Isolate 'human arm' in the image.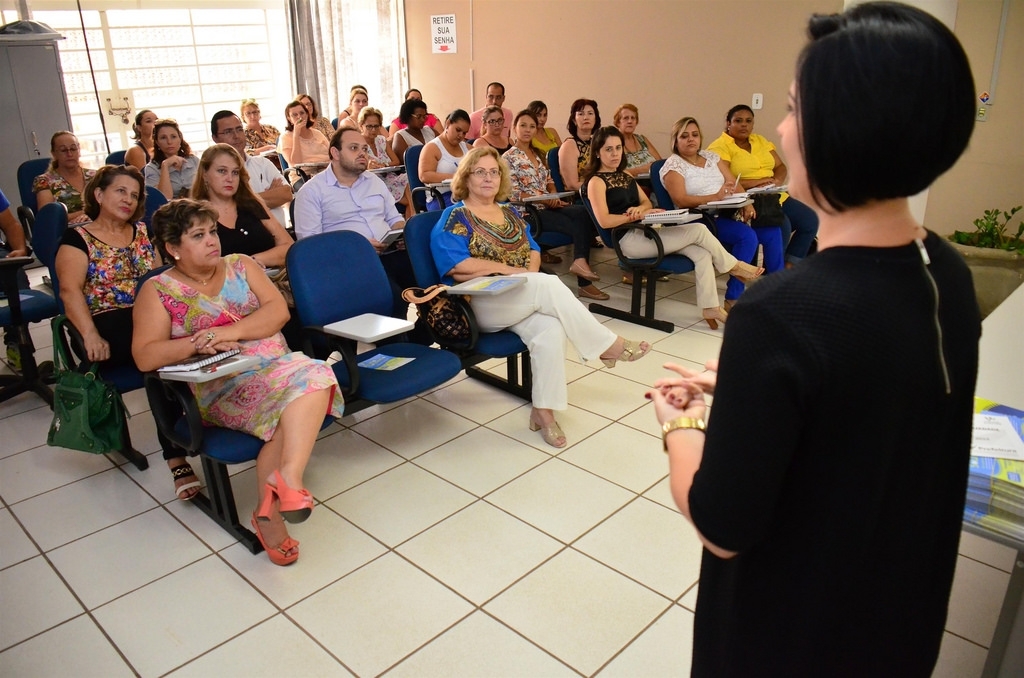
Isolated region: <region>479, 140, 483, 142</region>.
